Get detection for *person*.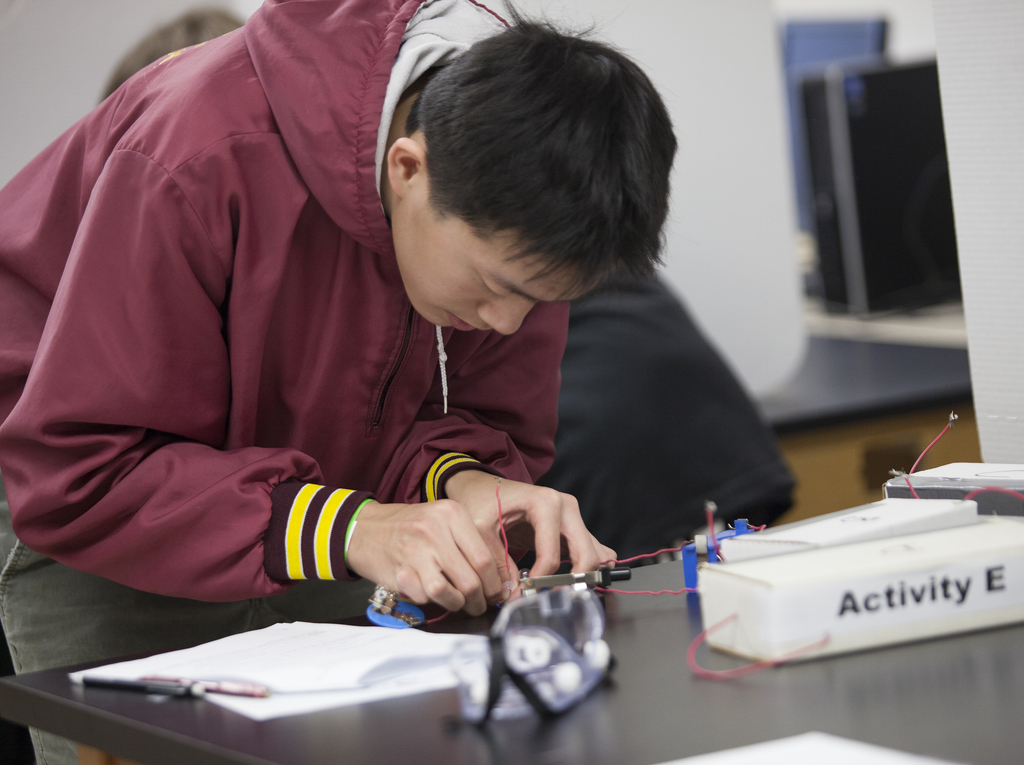
Detection: 0 0 678 764.
